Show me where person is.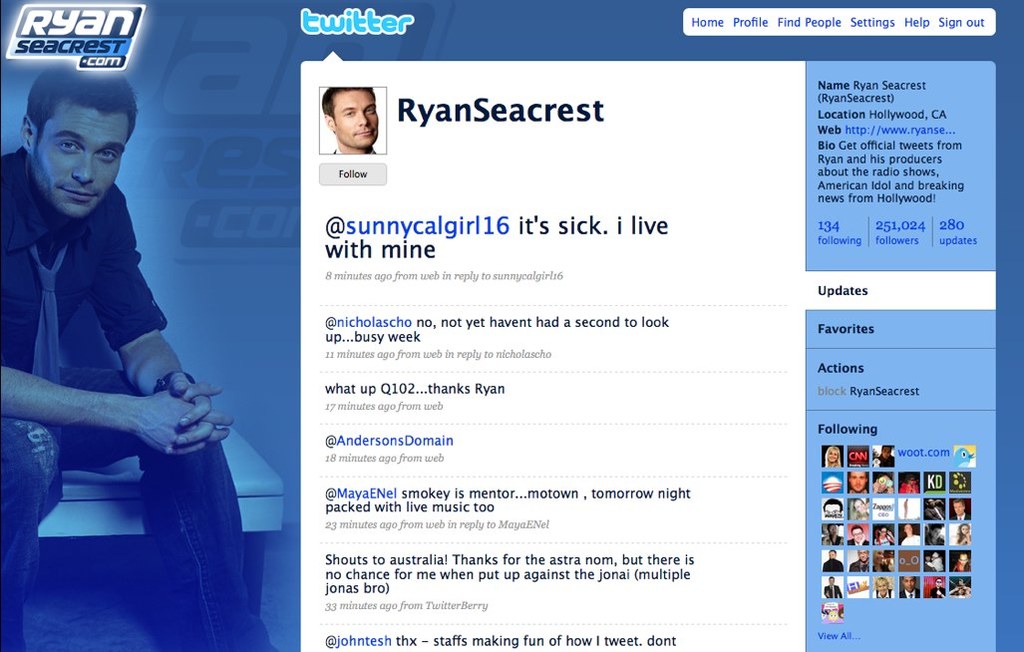
person is at 927/549/938/573.
